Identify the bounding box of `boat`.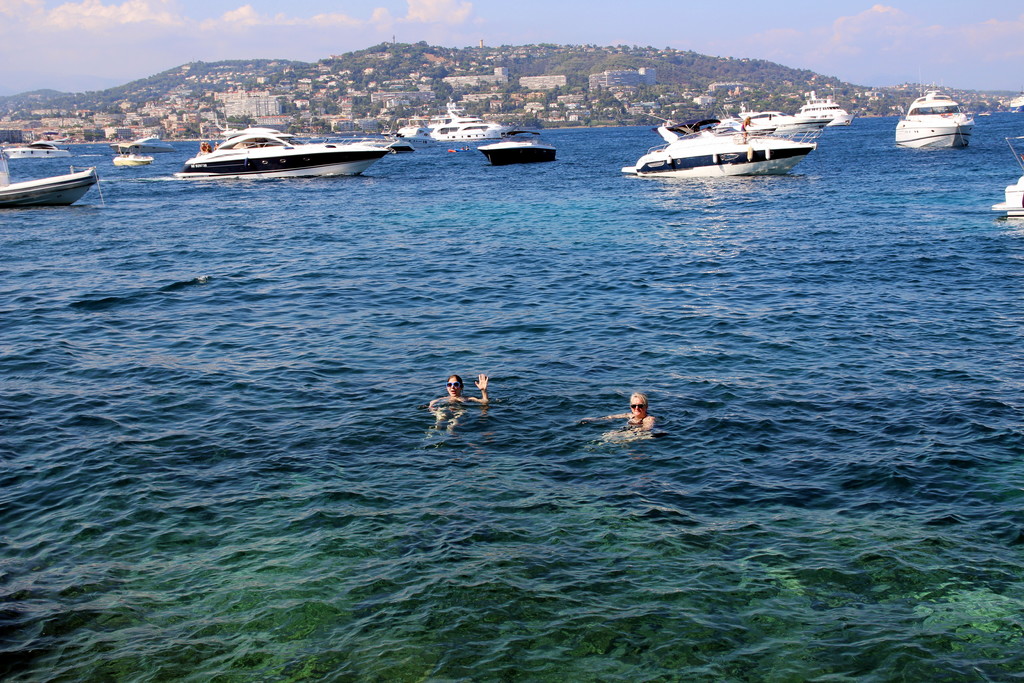
box(114, 139, 152, 166).
